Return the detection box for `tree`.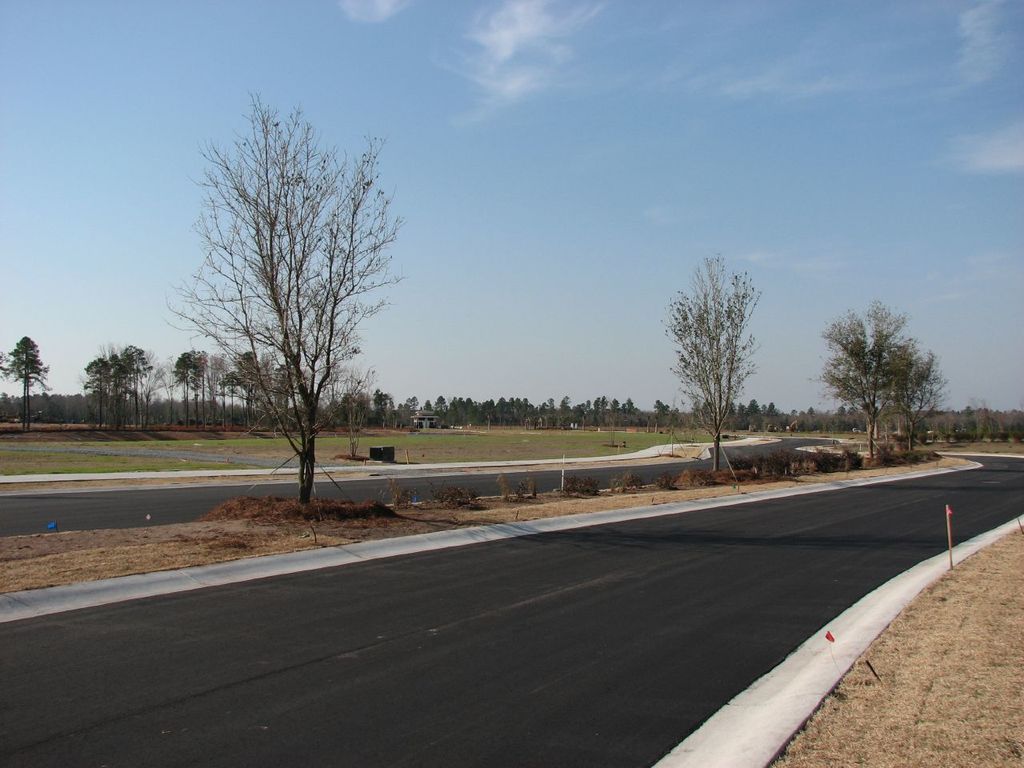
(left=626, top=395, right=634, bottom=411).
